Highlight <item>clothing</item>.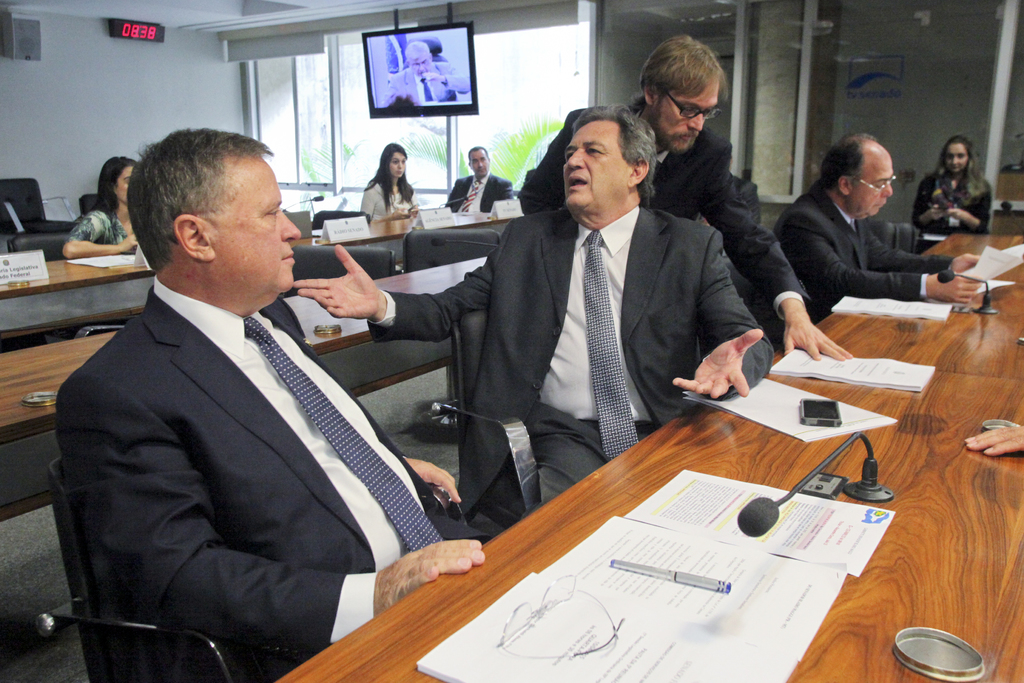
Highlighted region: detection(373, 185, 429, 231).
